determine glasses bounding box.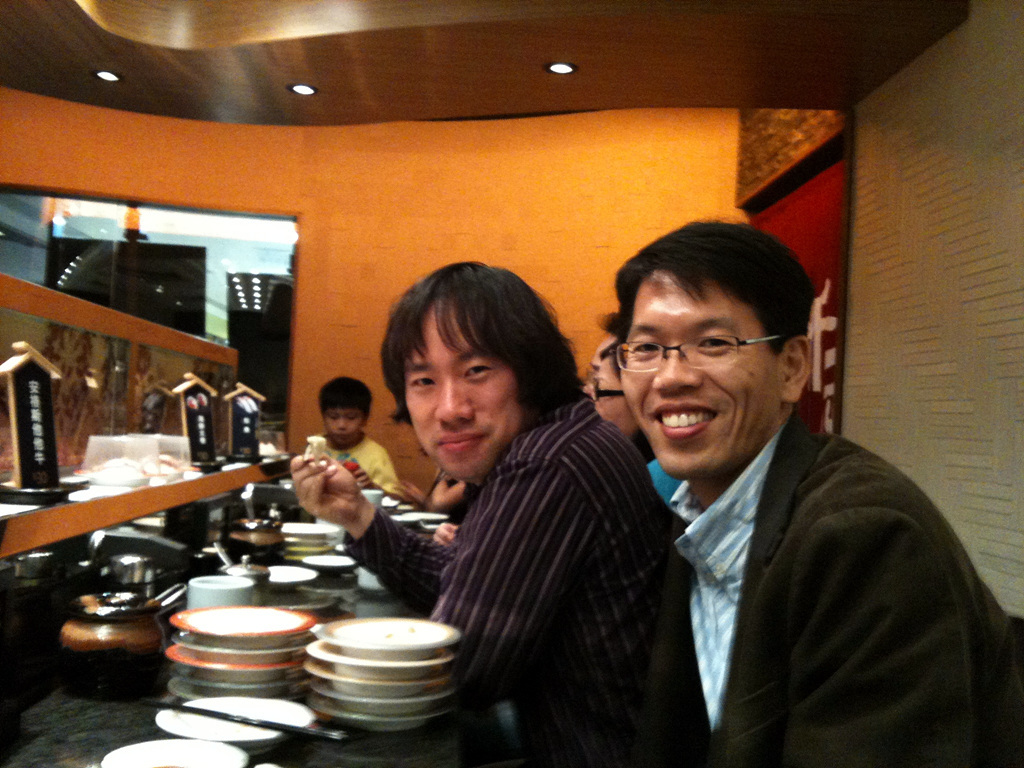
Determined: detection(610, 326, 800, 377).
